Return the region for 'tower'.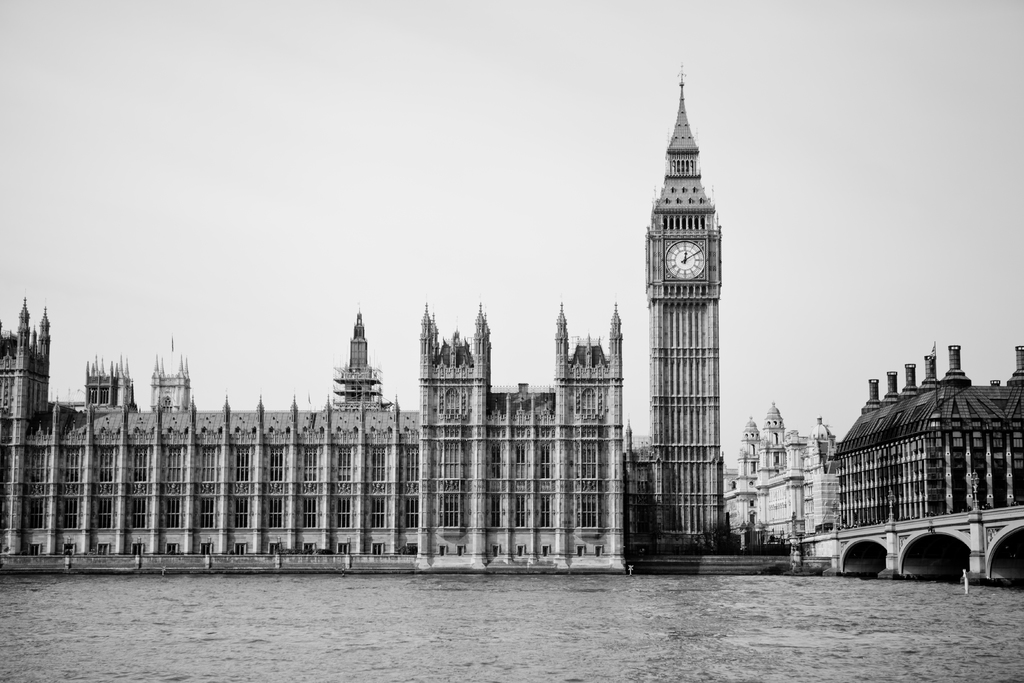
[3,299,615,565].
